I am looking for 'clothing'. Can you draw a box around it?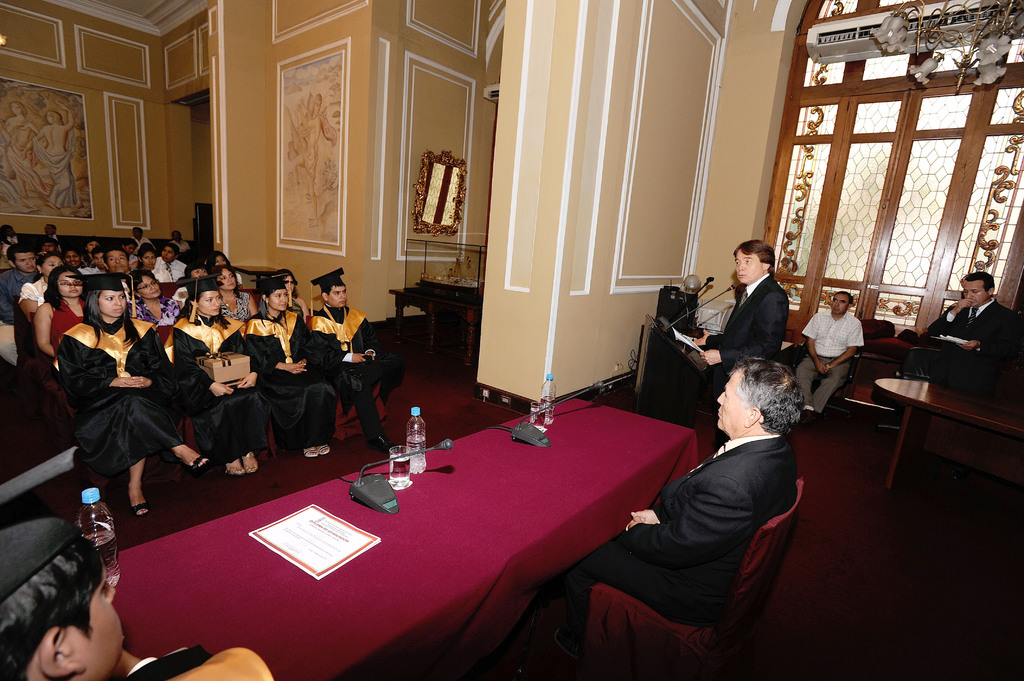
Sure, the bounding box is 708 273 785 380.
